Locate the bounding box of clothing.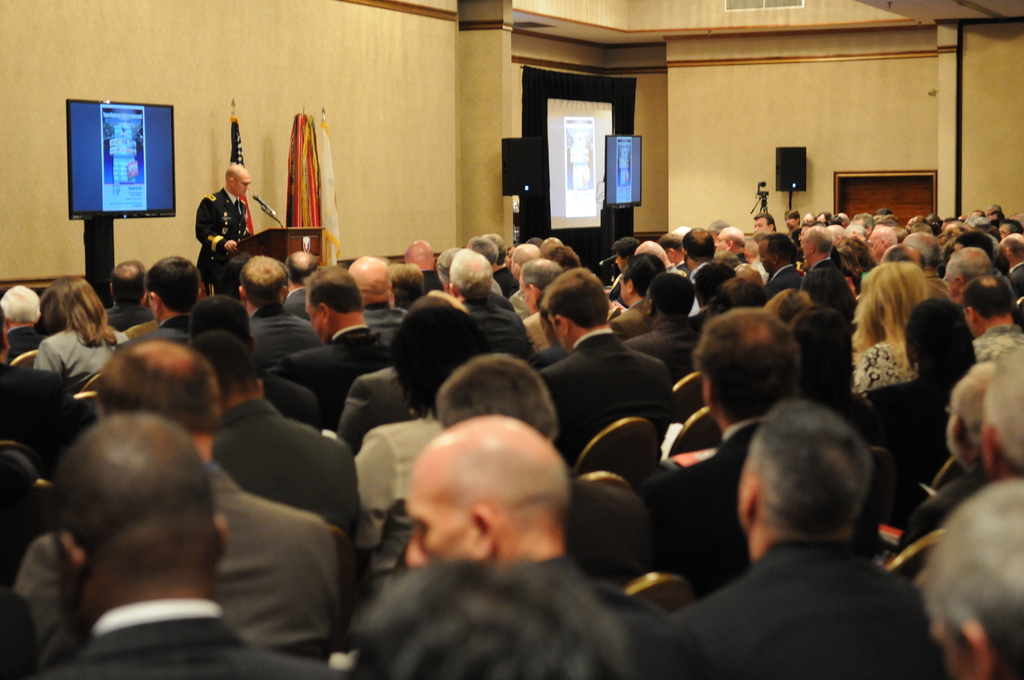
Bounding box: x1=211, y1=408, x2=340, y2=533.
